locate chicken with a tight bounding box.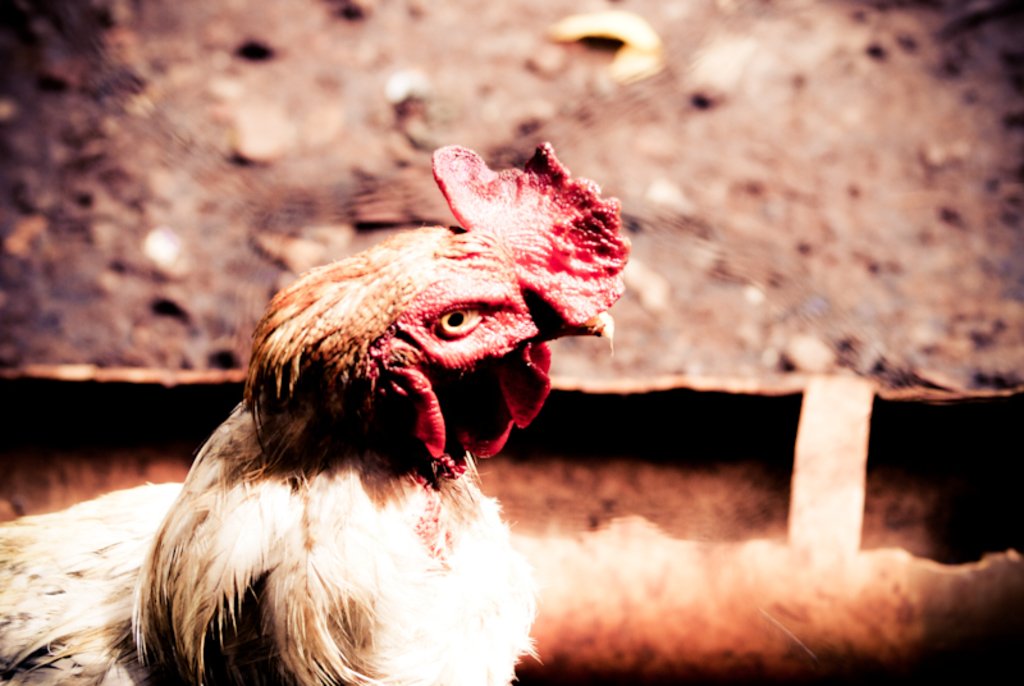
<bbox>0, 141, 623, 685</bbox>.
